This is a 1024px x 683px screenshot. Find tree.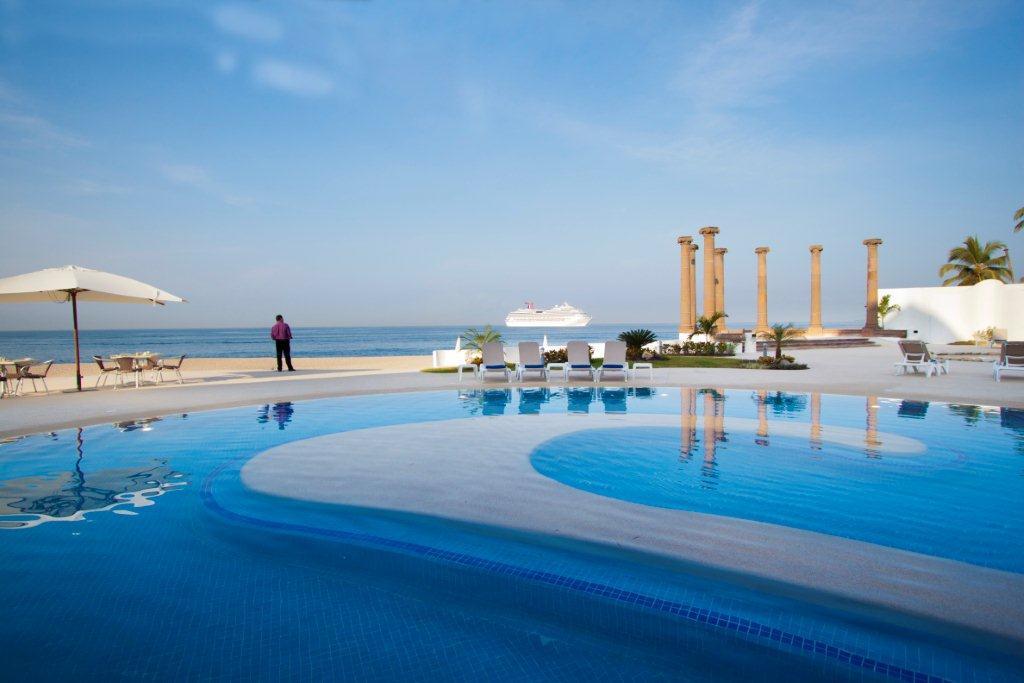
Bounding box: (x1=868, y1=288, x2=896, y2=328).
